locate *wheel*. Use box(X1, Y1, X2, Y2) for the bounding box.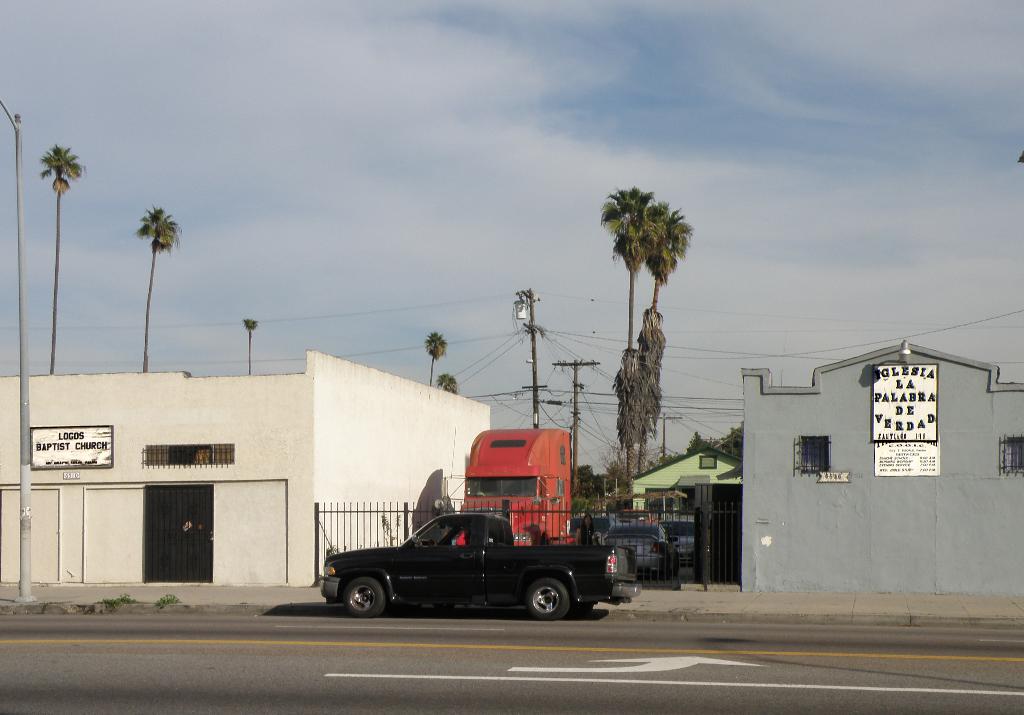
box(342, 575, 388, 627).
